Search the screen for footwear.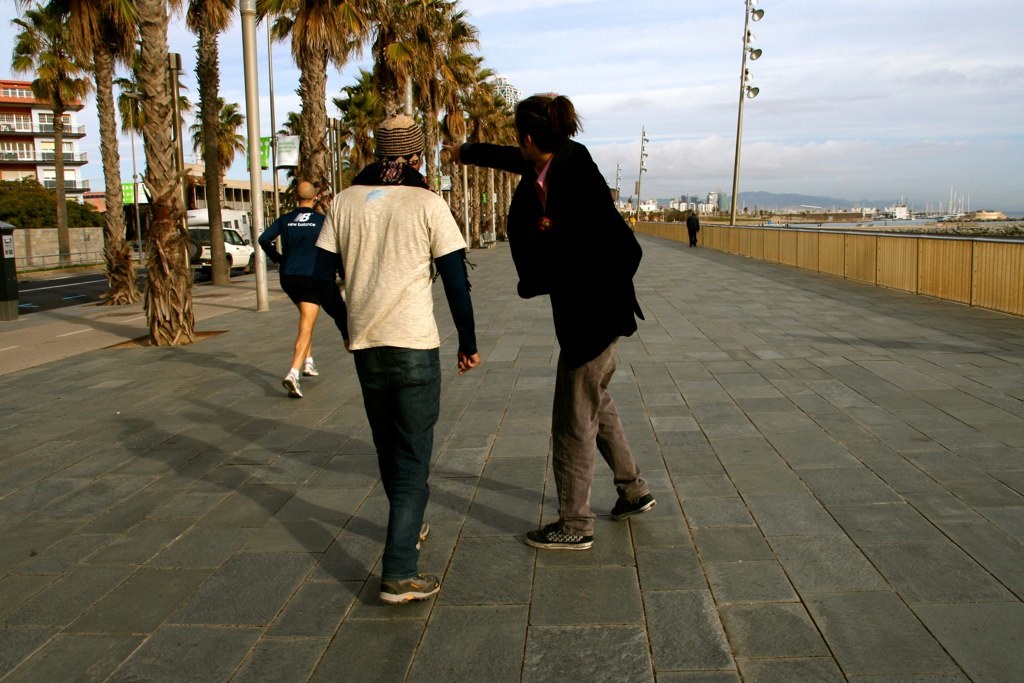
Found at <bbox>521, 522, 592, 550</bbox>.
